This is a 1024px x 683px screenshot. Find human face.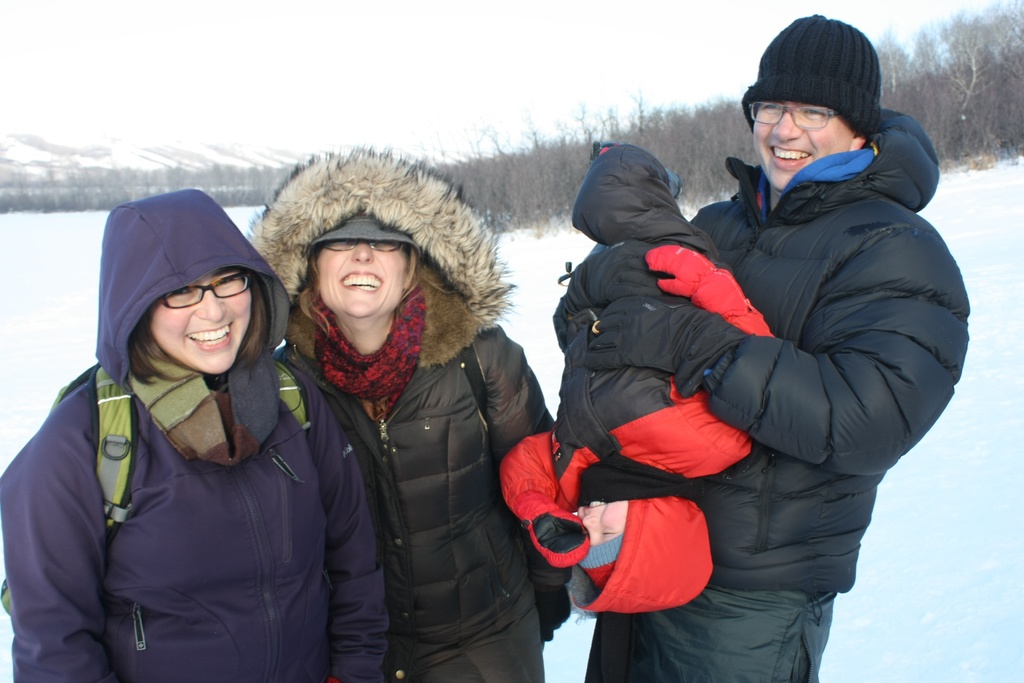
Bounding box: <region>751, 103, 853, 184</region>.
